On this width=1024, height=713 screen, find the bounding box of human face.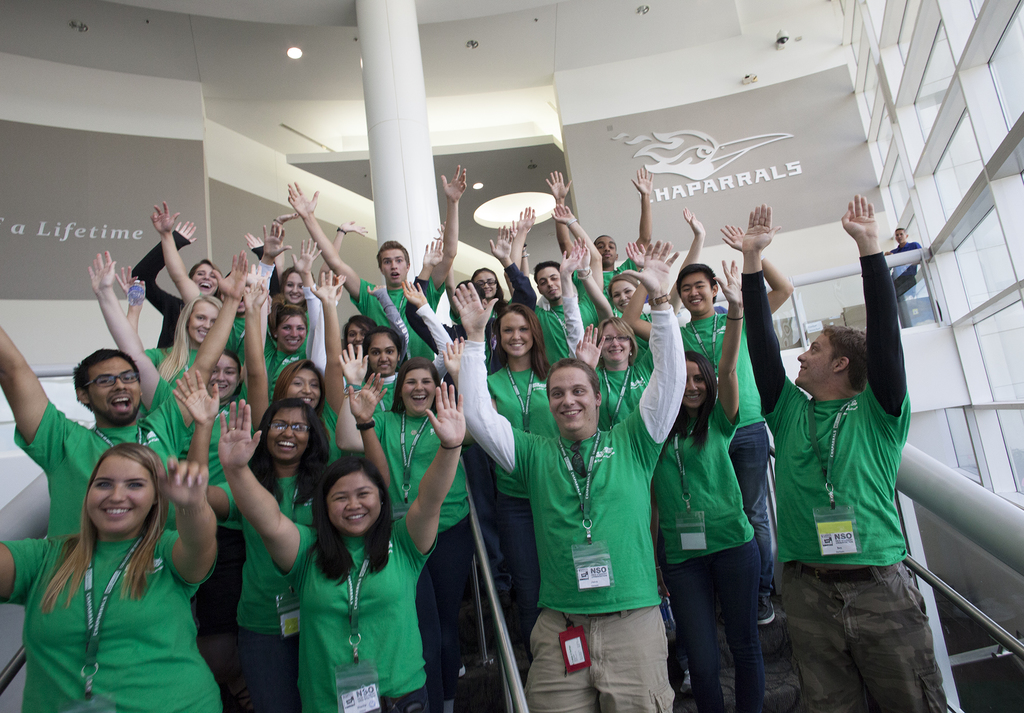
Bounding box: l=349, t=325, r=368, b=347.
